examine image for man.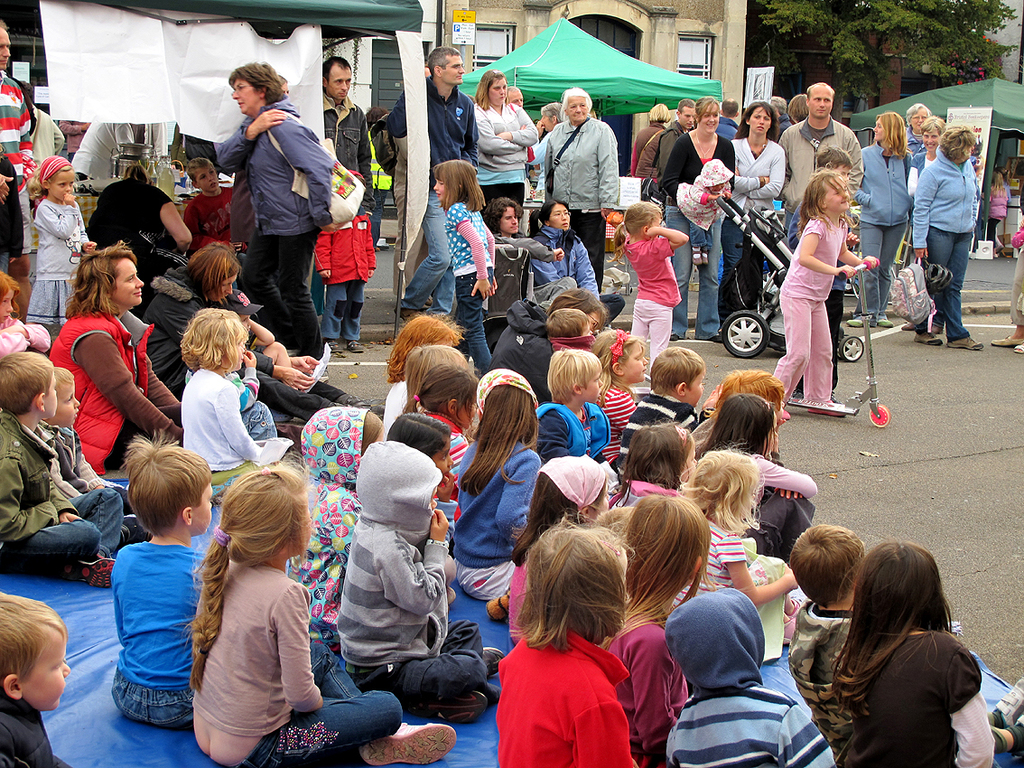
Examination result: select_region(0, 17, 33, 323).
